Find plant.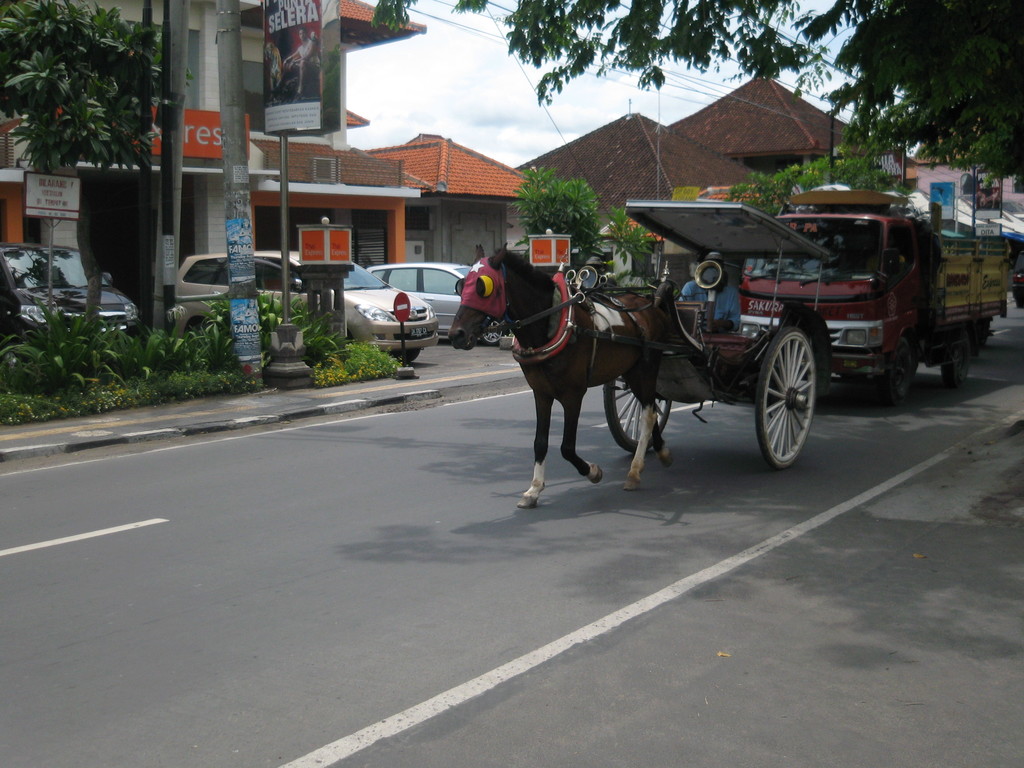
pyautogui.locateOnScreen(257, 287, 401, 390).
